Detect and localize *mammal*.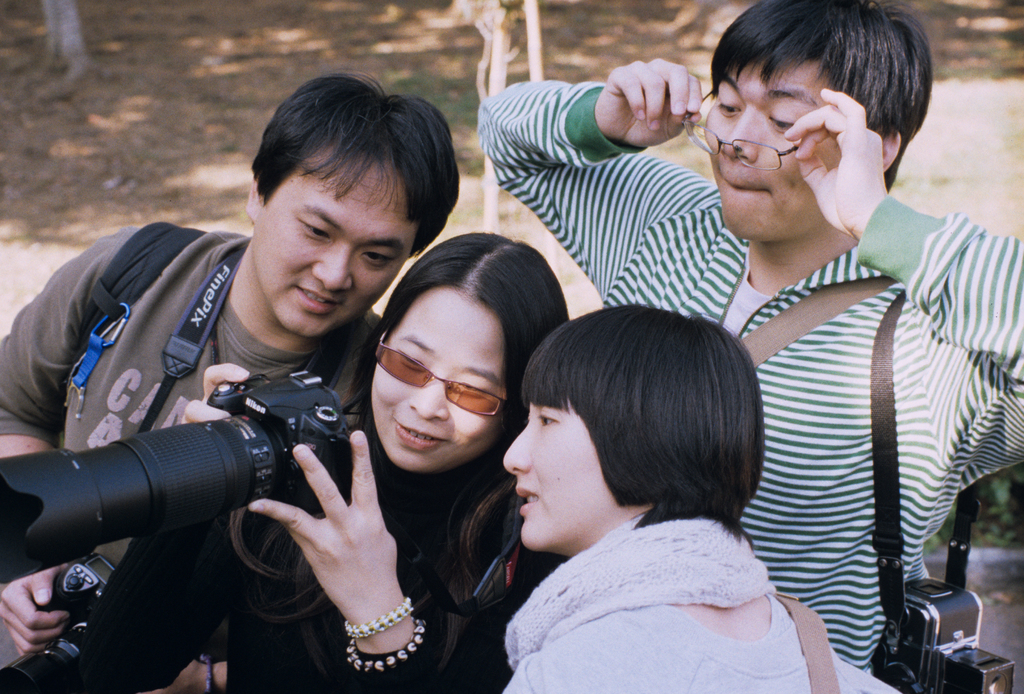
Localized at bbox=[0, 74, 463, 690].
